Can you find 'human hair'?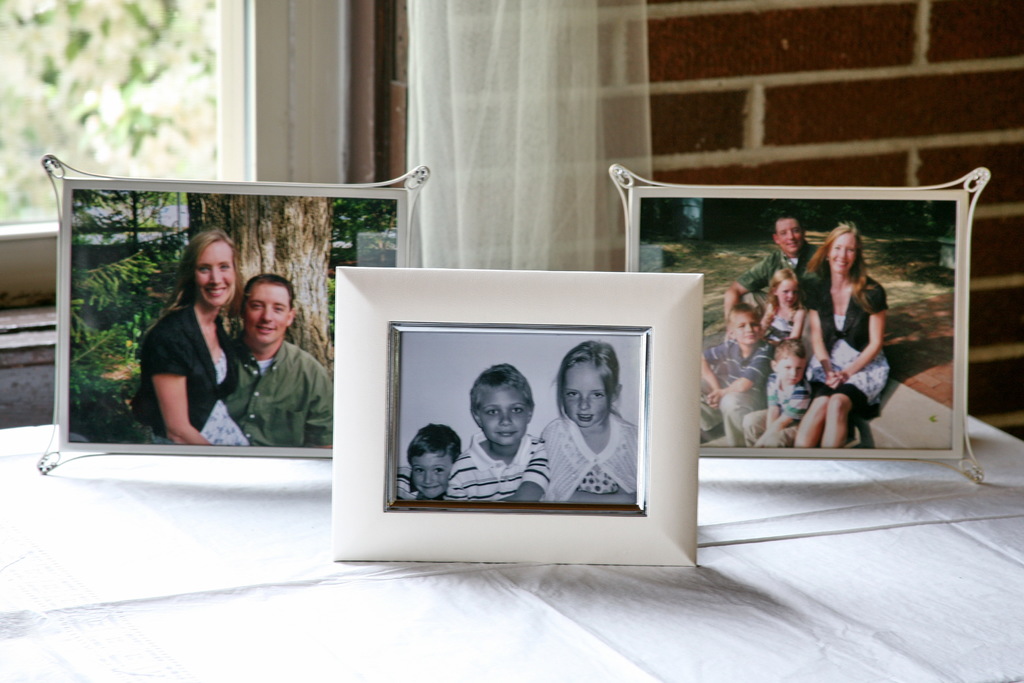
Yes, bounding box: 470, 360, 536, 411.
